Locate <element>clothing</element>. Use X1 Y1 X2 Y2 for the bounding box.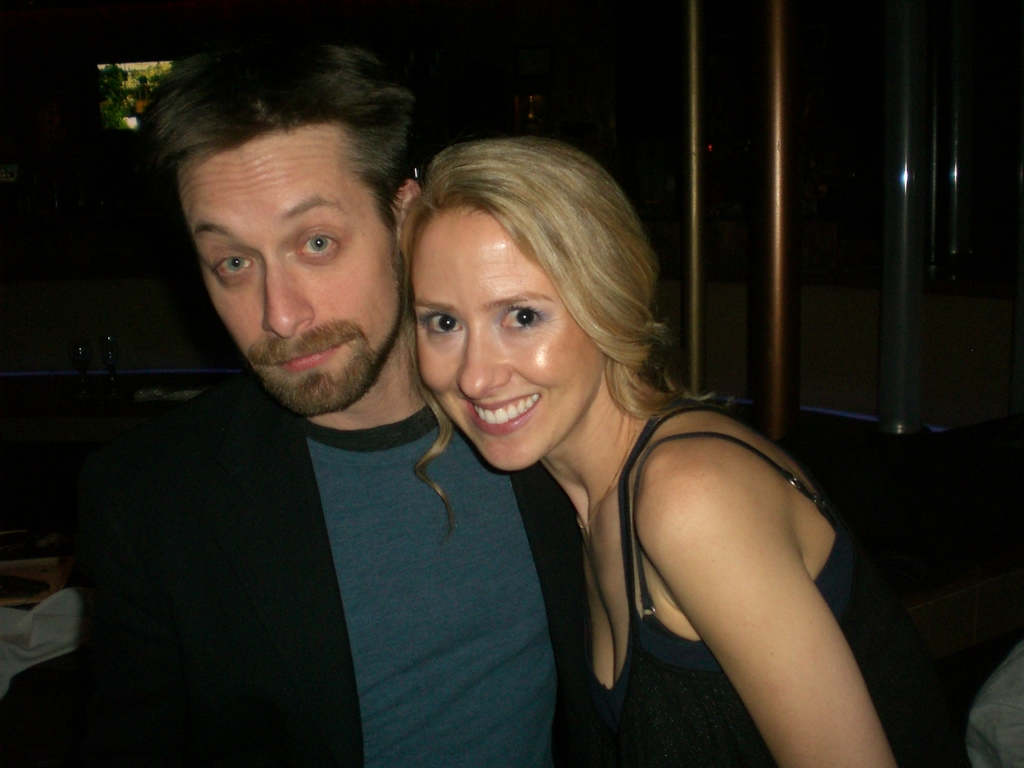
135 100 147 114.
